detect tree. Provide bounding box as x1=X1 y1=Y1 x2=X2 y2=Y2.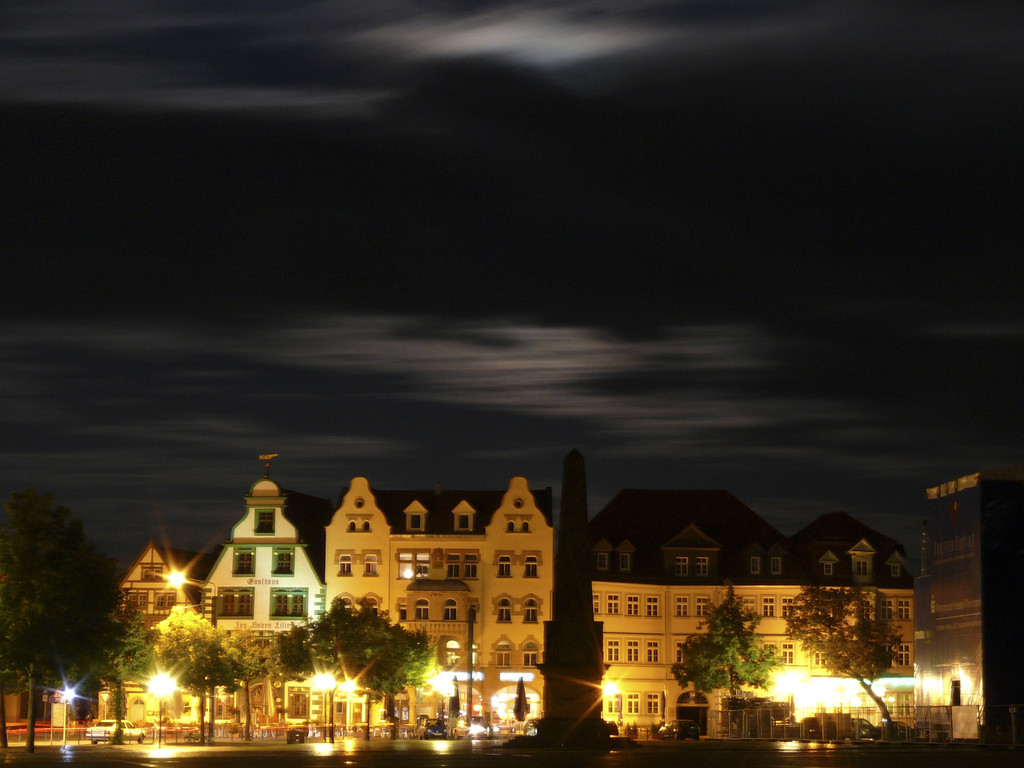
x1=786 y1=581 x2=905 y2=732.
